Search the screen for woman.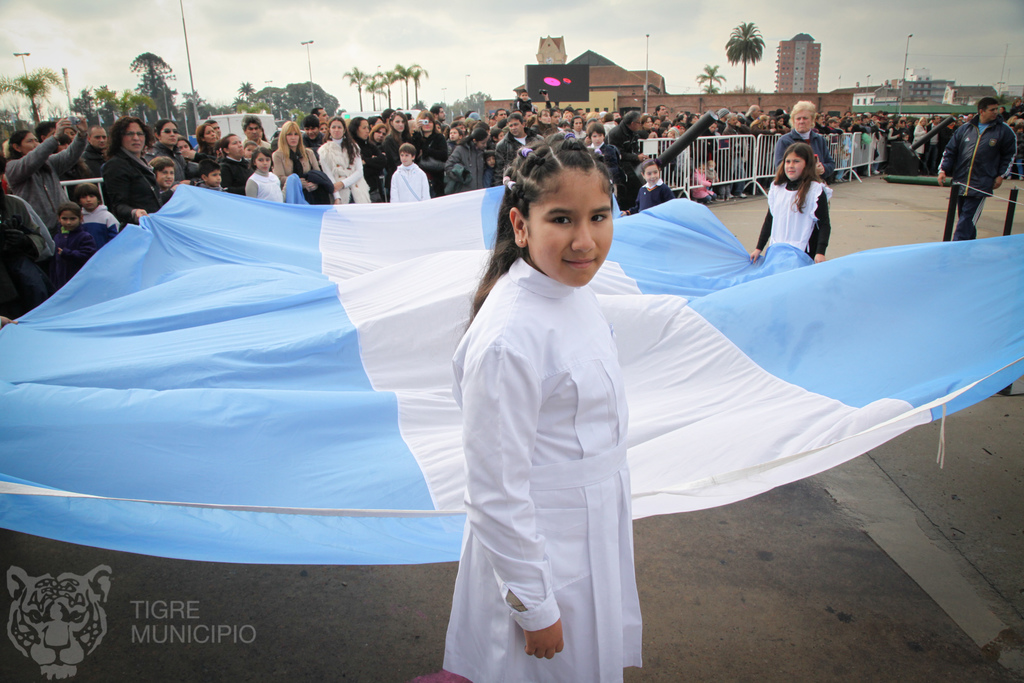
Found at (760, 132, 848, 258).
